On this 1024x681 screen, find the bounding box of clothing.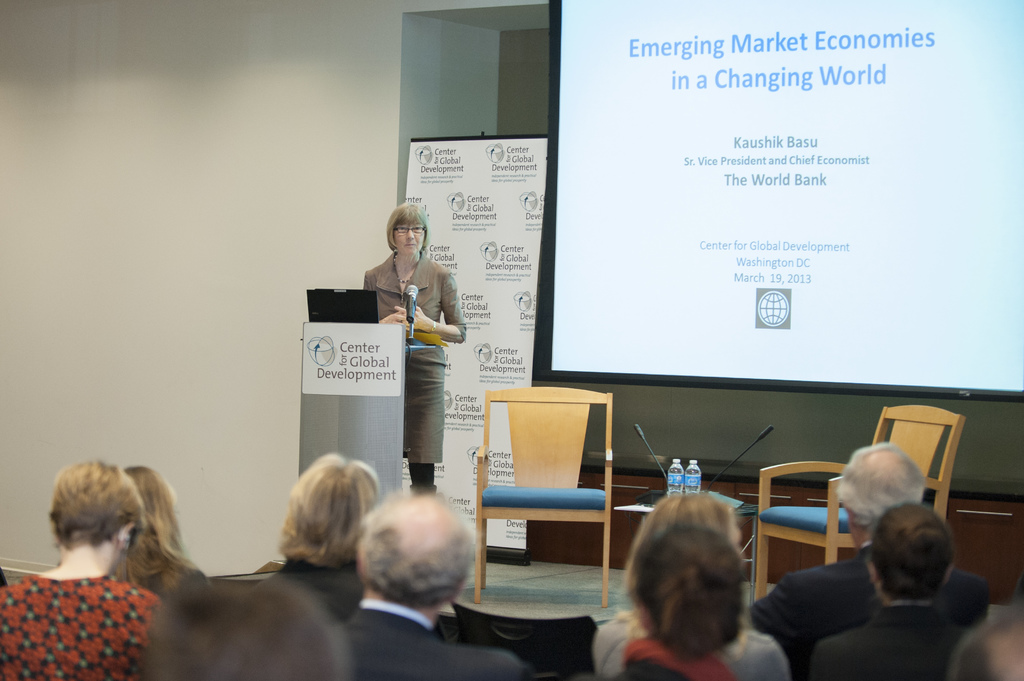
Bounding box: [left=807, top=601, right=961, bottom=680].
